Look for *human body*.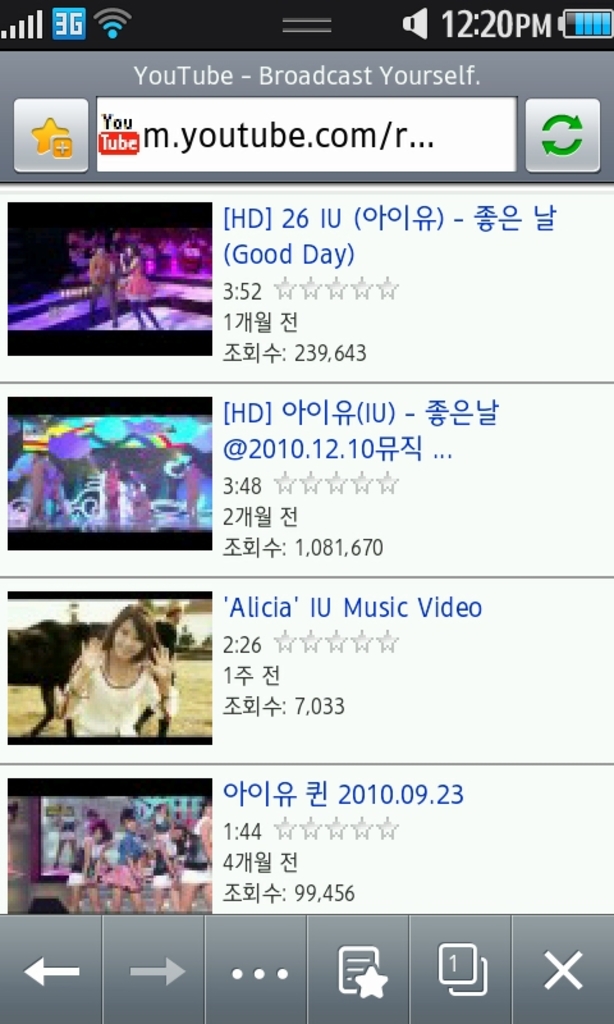
Found: x1=56, y1=609, x2=175, y2=739.
